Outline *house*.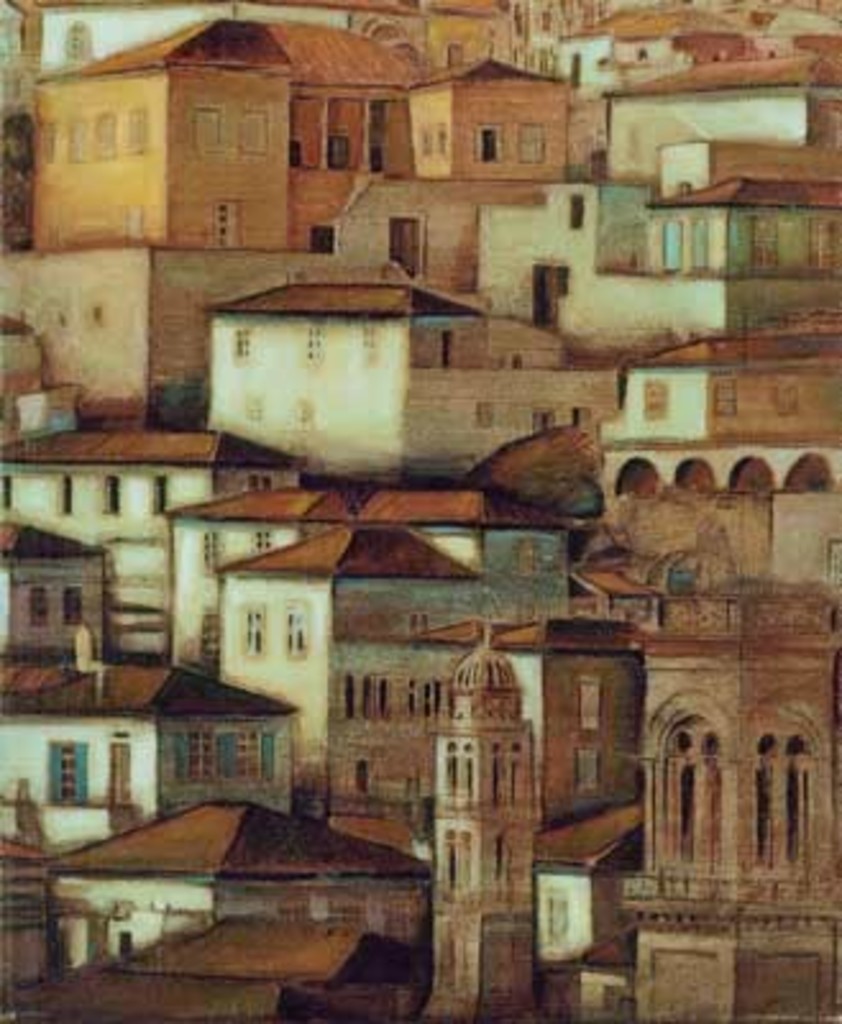
Outline: 601, 330, 839, 453.
